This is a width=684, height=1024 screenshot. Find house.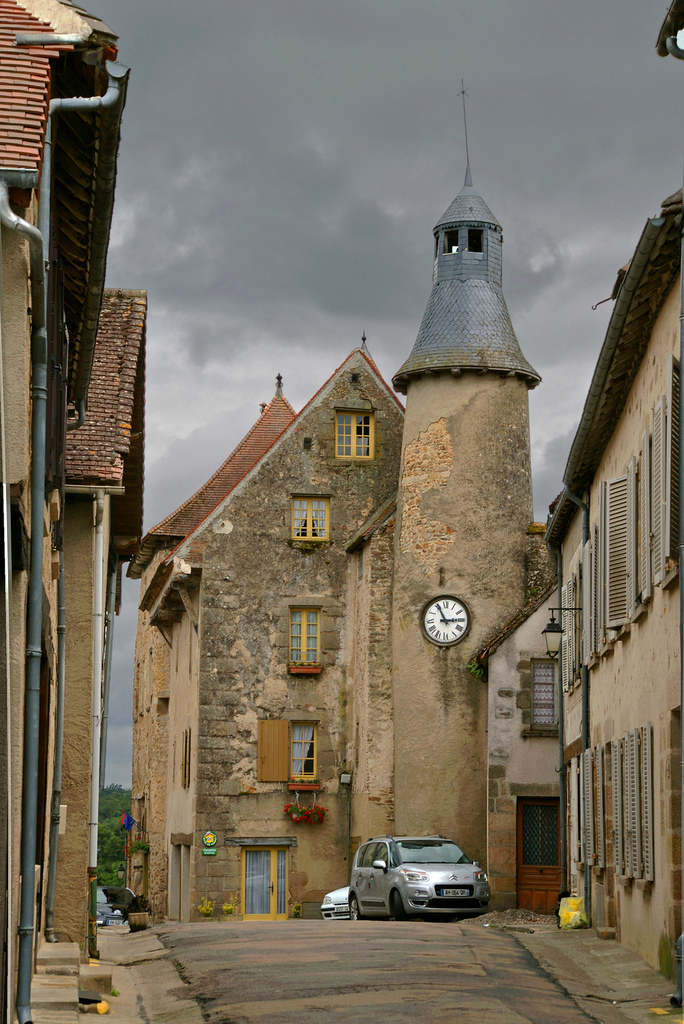
Bounding box: 550:192:683:1000.
